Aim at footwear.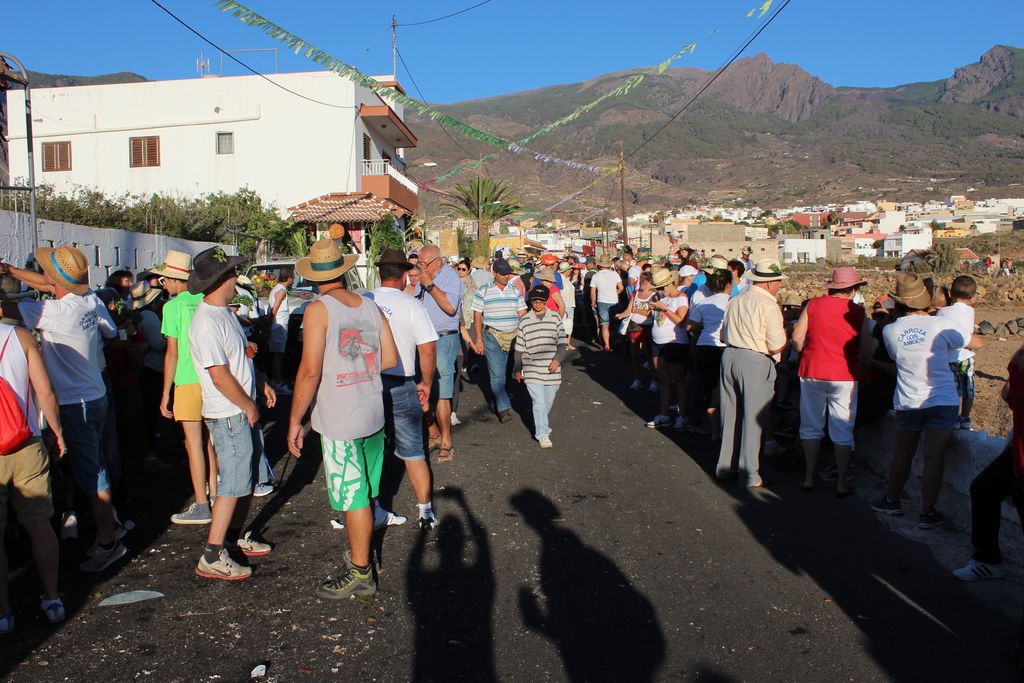
Aimed at 201,493,218,509.
